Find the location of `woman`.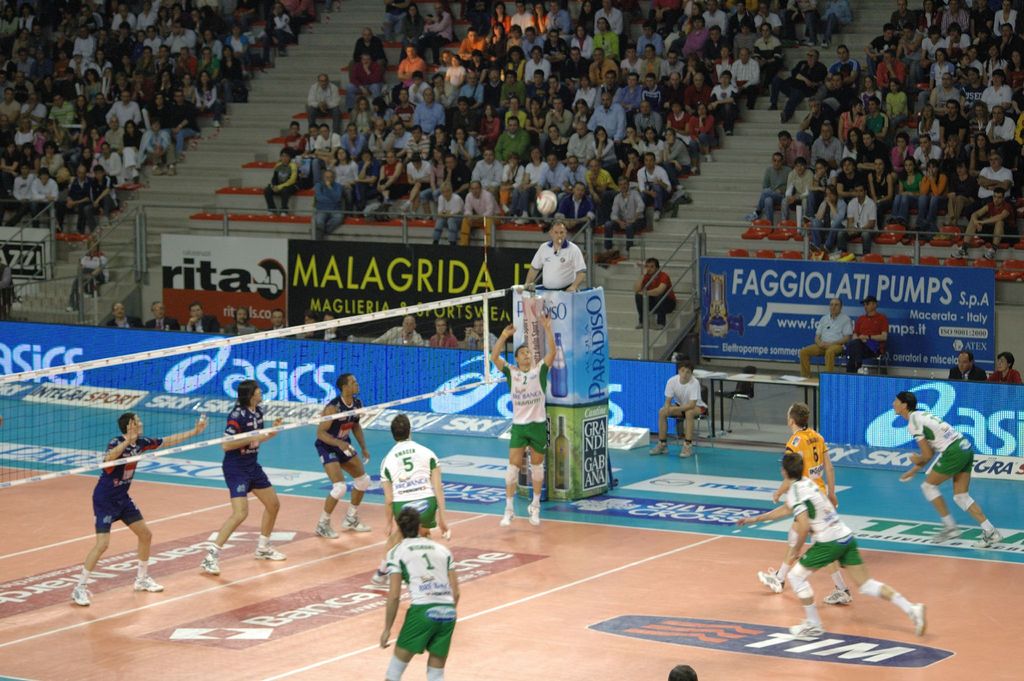
Location: Rect(367, 97, 394, 138).
